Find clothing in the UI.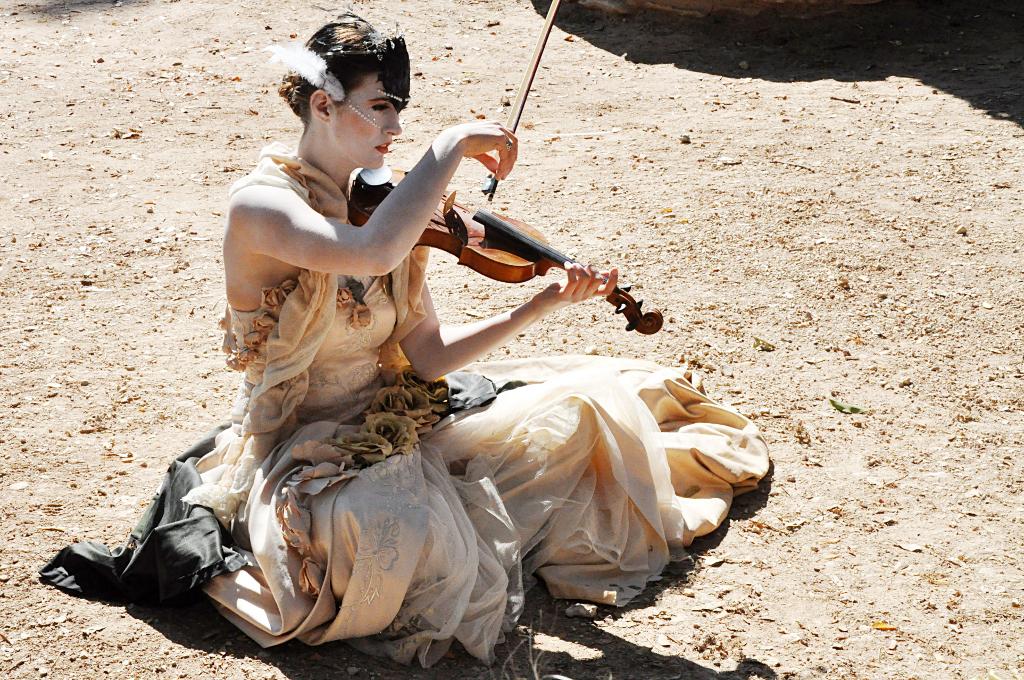
UI element at Rect(34, 147, 772, 671).
